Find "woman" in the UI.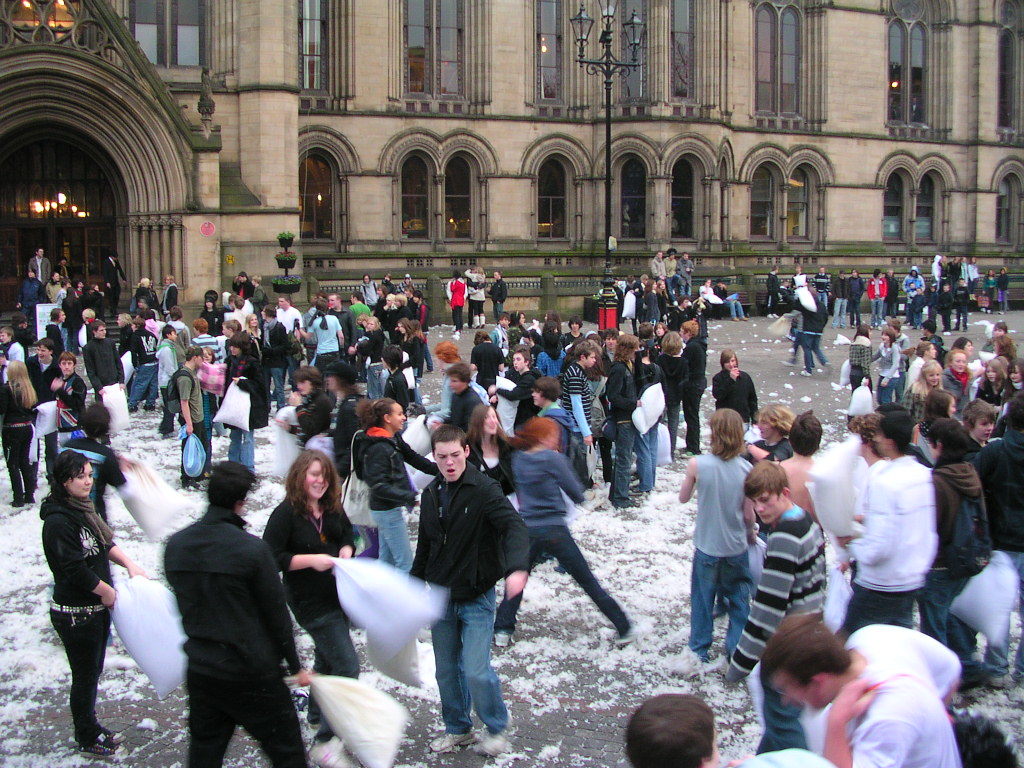
UI element at 858:409:868:470.
